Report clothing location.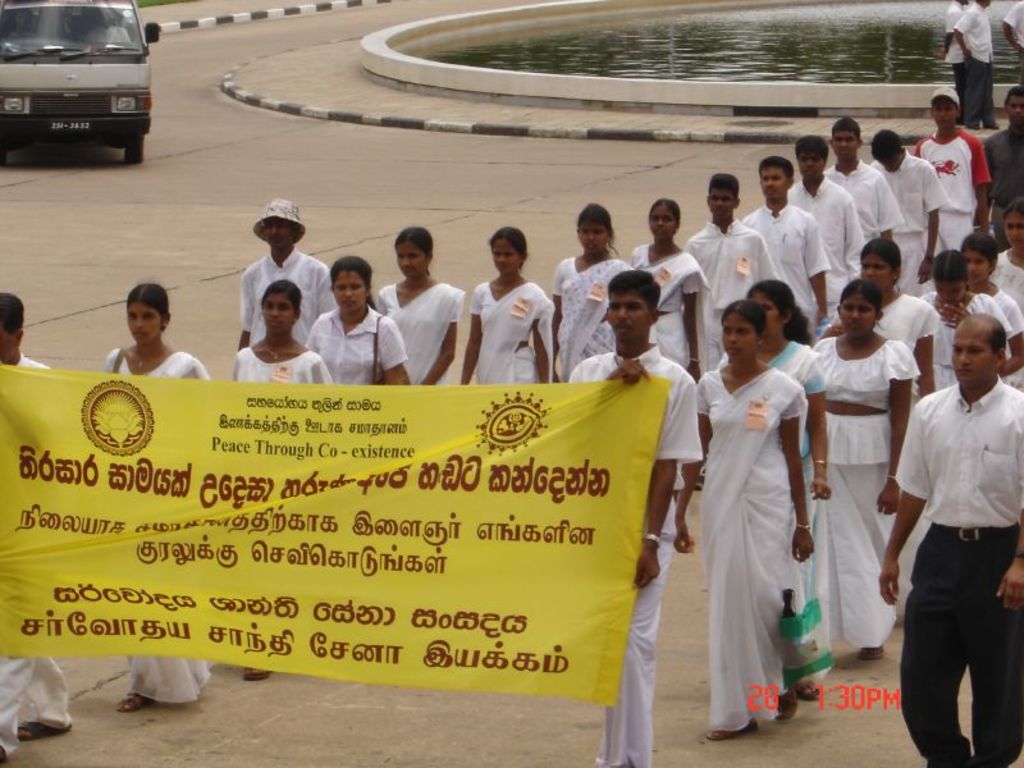
Report: <box>812,334,920,649</box>.
